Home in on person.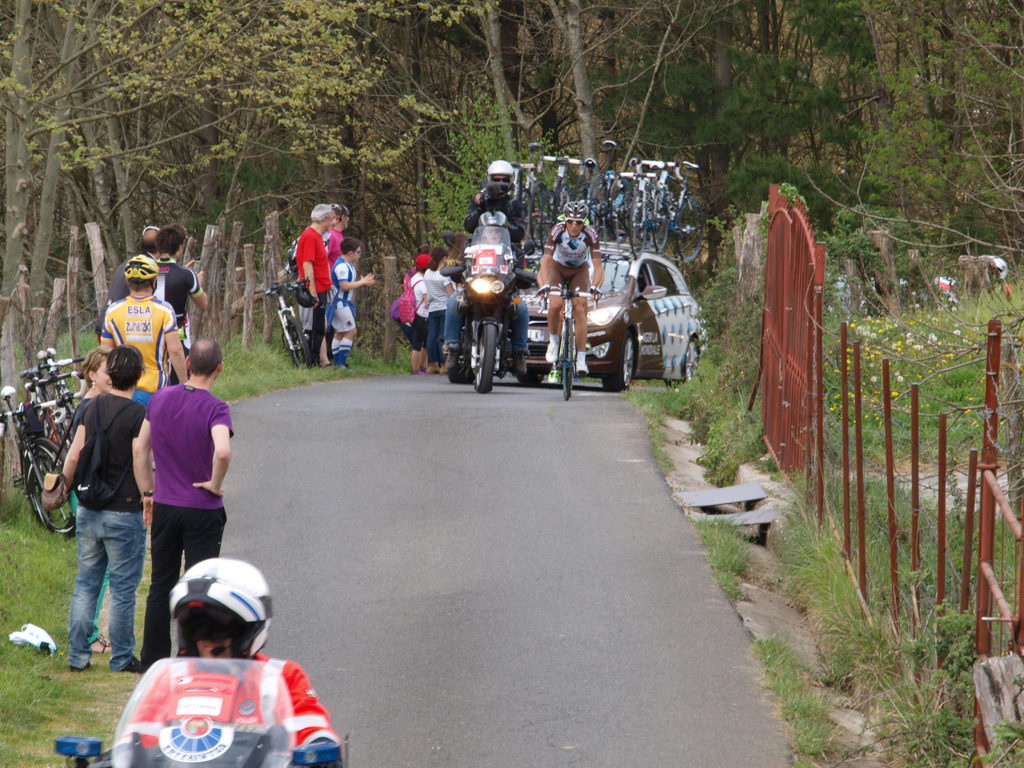
Homed in at [left=156, top=225, right=206, bottom=386].
